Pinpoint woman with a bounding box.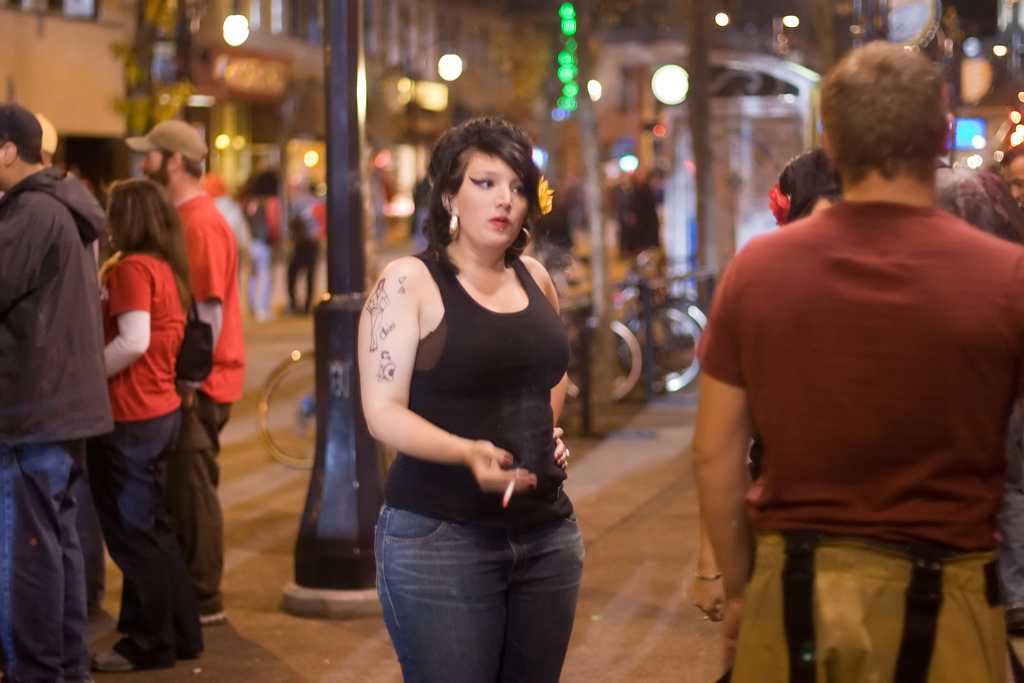
<box>349,136,577,682</box>.
